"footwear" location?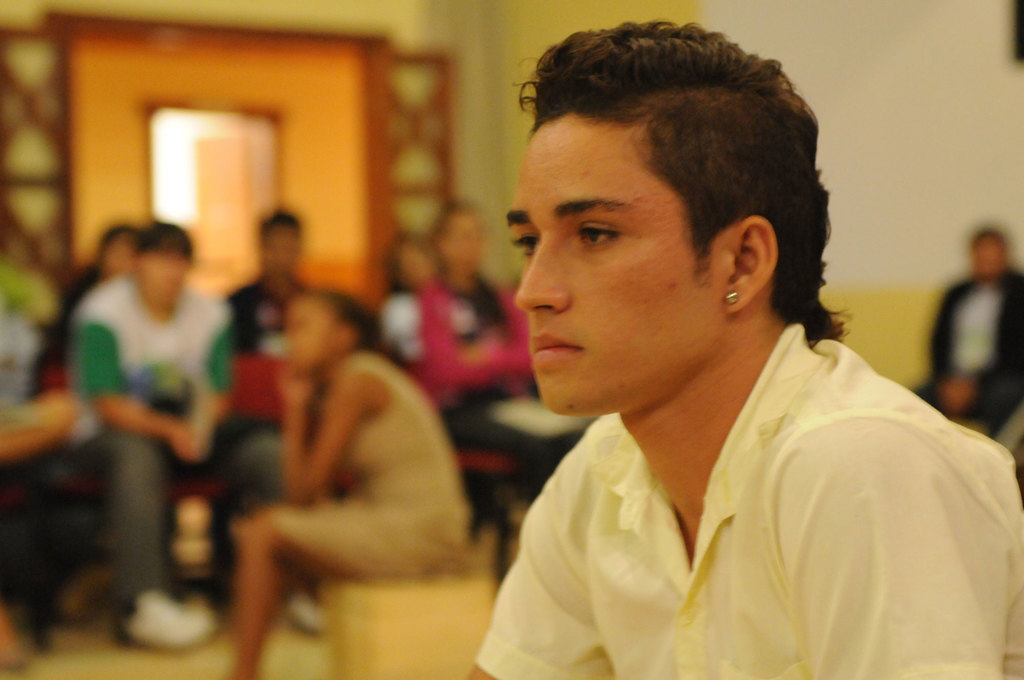
detection(277, 596, 323, 634)
